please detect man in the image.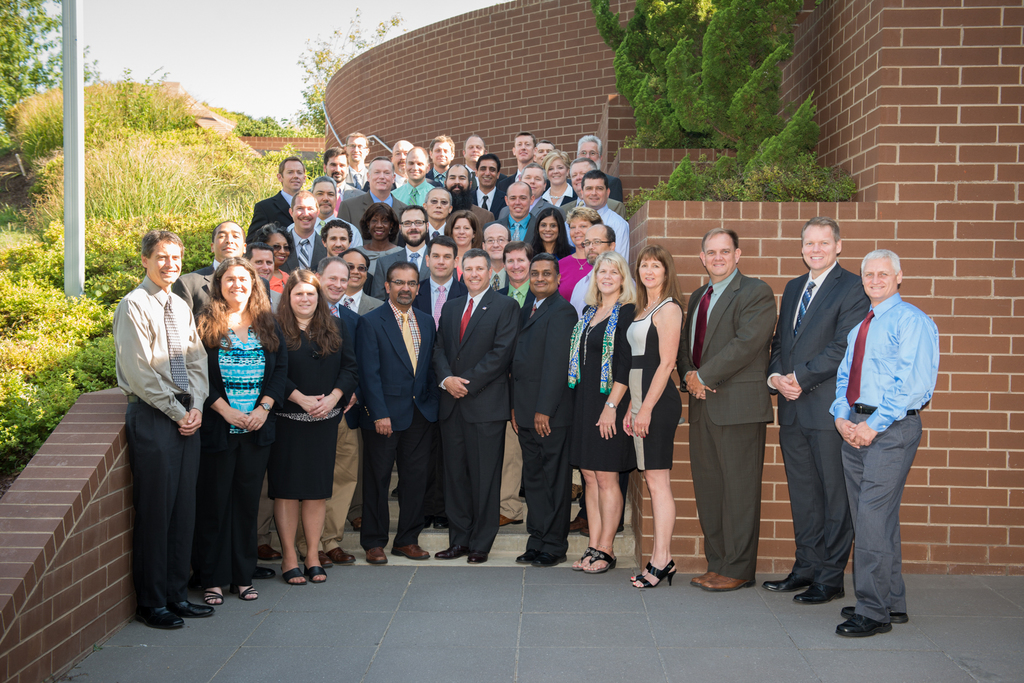
BBox(340, 157, 403, 237).
